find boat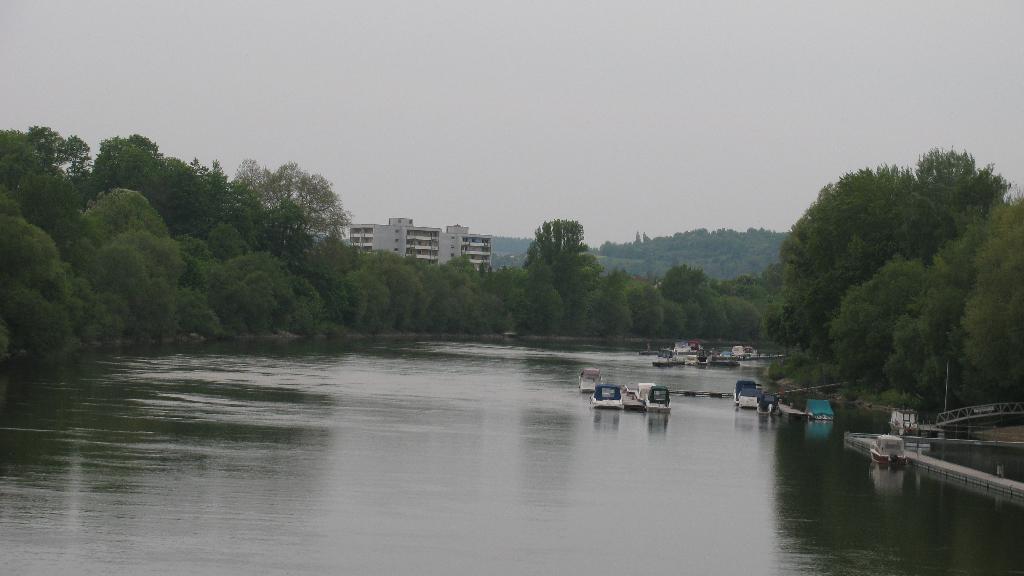
(left=731, top=376, right=765, bottom=404)
